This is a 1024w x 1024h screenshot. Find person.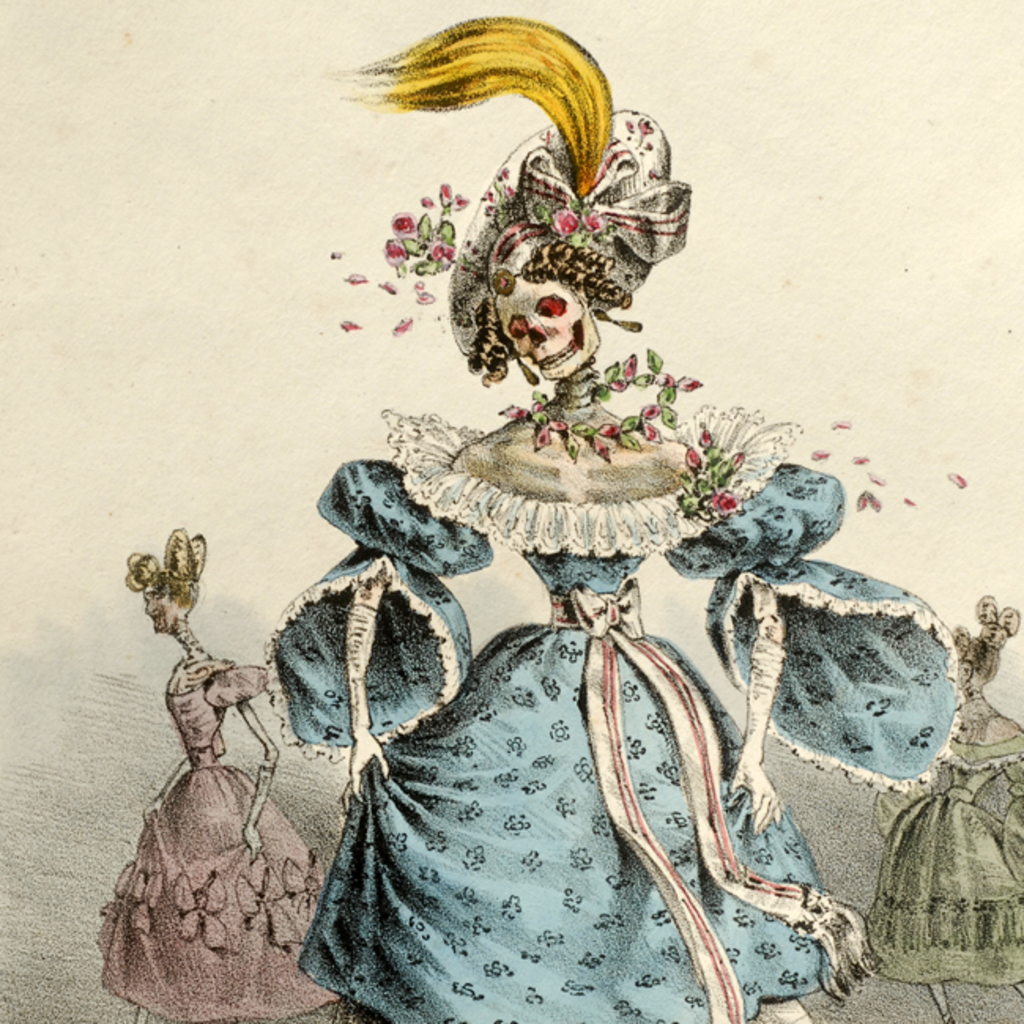
Bounding box: 98:525:342:1022.
